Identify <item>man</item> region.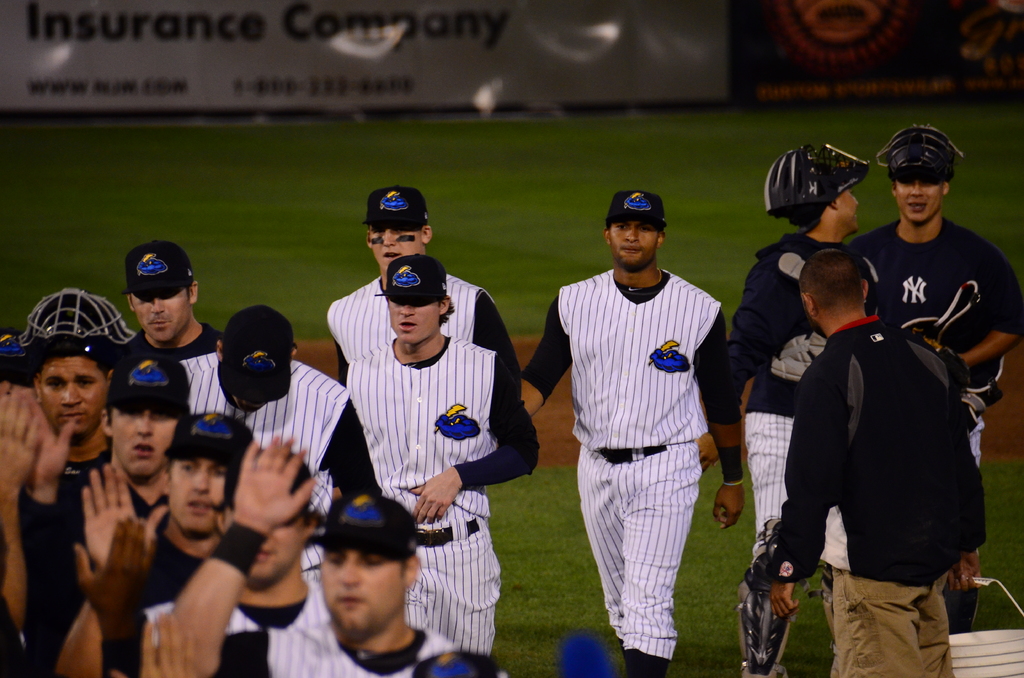
Region: x1=518 y1=188 x2=748 y2=677.
